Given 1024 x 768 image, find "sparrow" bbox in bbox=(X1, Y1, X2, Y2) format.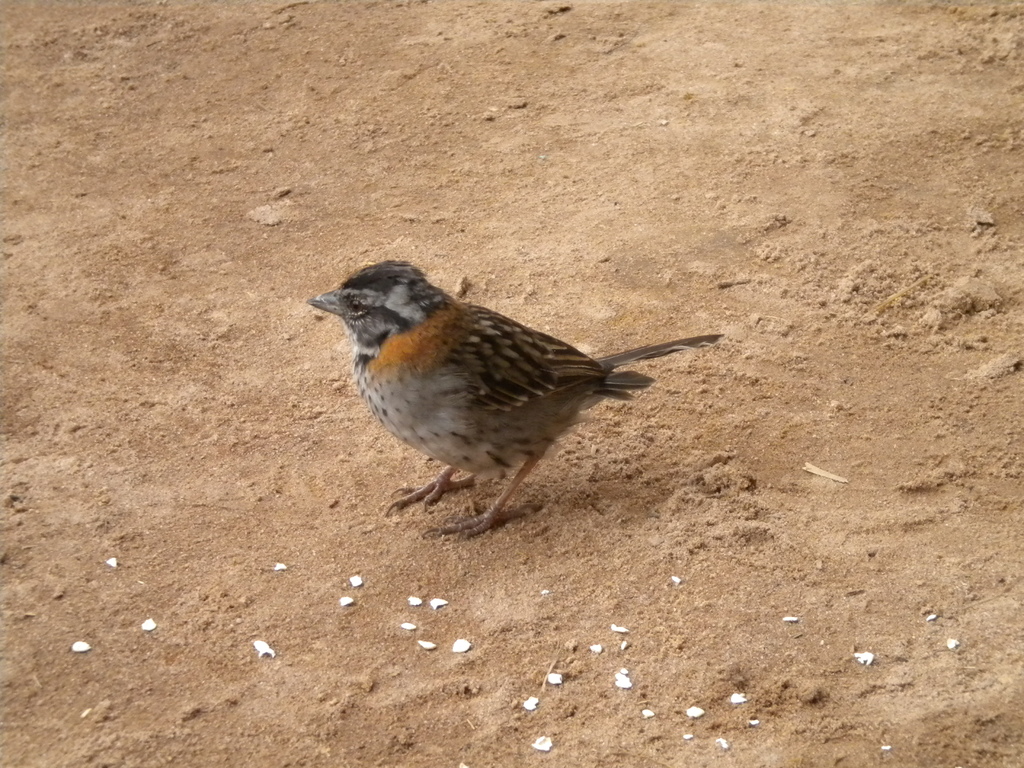
bbox=(305, 257, 722, 543).
